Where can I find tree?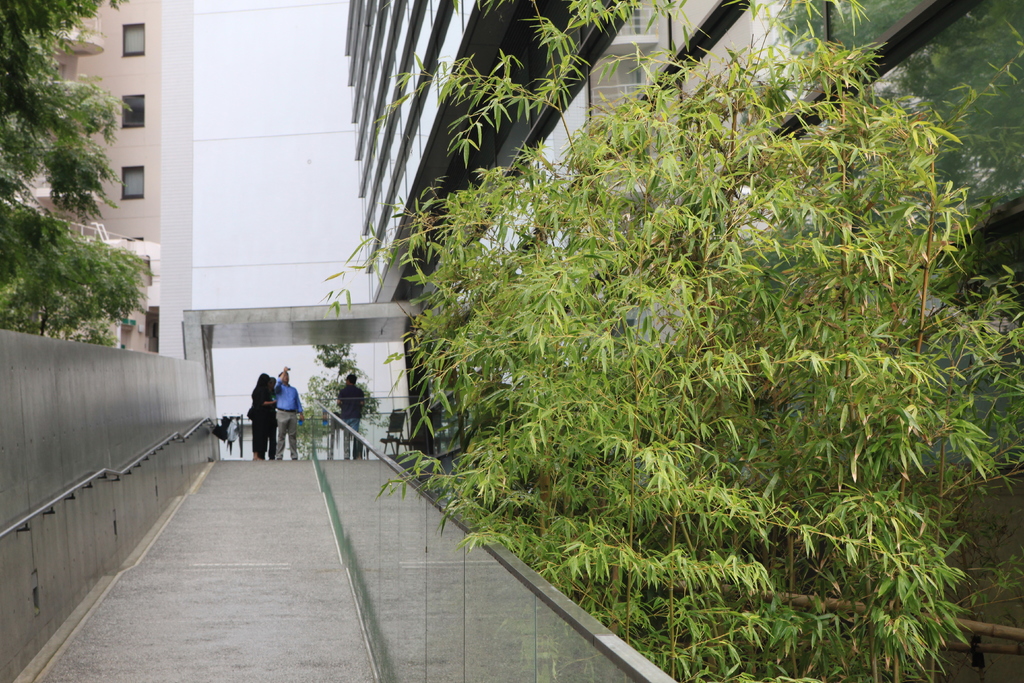
You can find it at box(321, 0, 1023, 680).
